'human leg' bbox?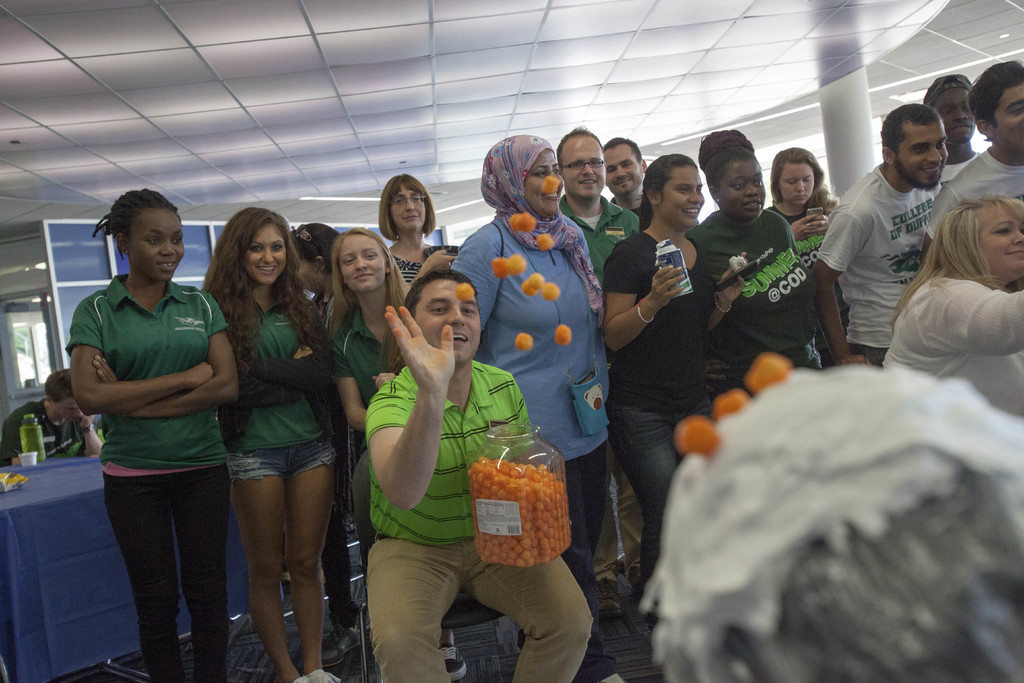
(left=225, top=441, right=307, bottom=680)
